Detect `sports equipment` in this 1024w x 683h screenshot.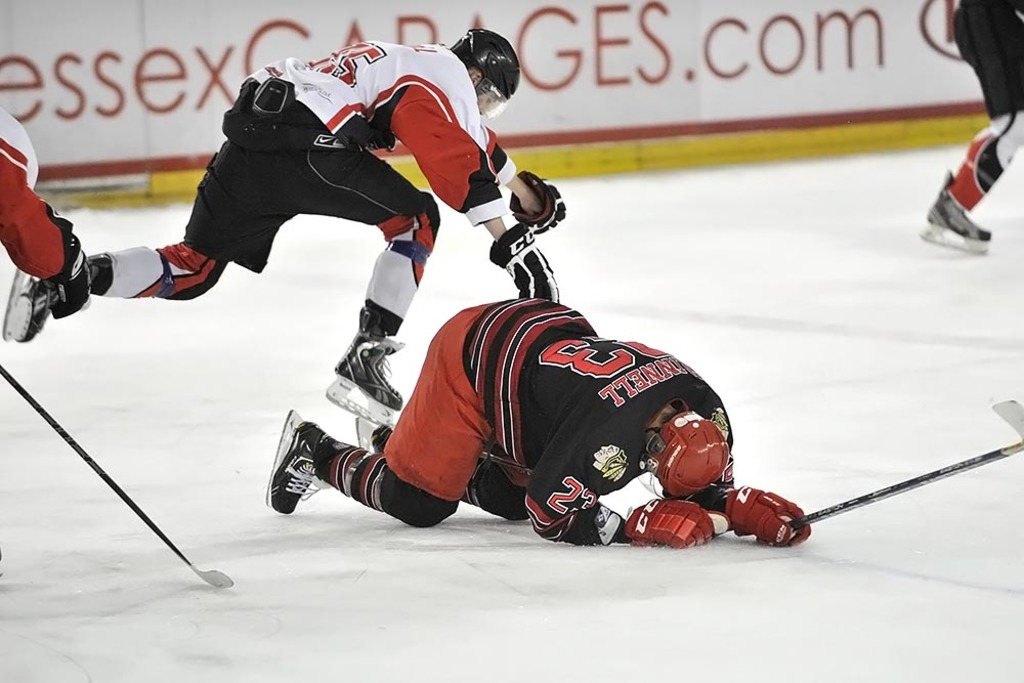
Detection: box(49, 249, 87, 317).
